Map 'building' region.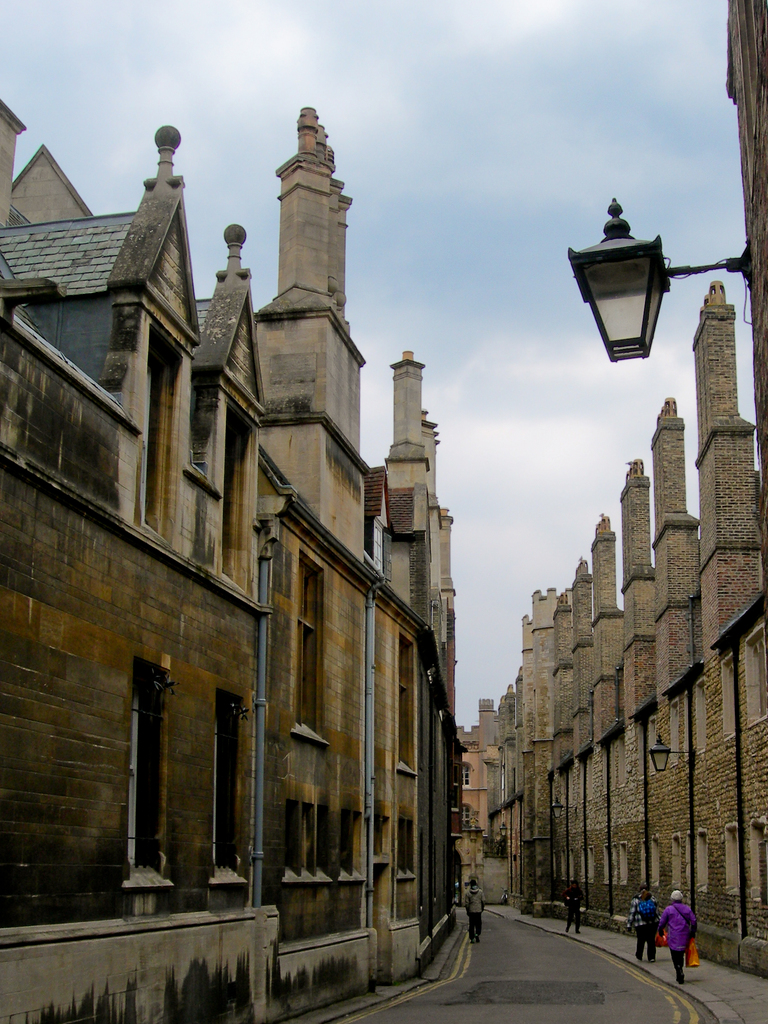
Mapped to bbox=(479, 0, 767, 970).
